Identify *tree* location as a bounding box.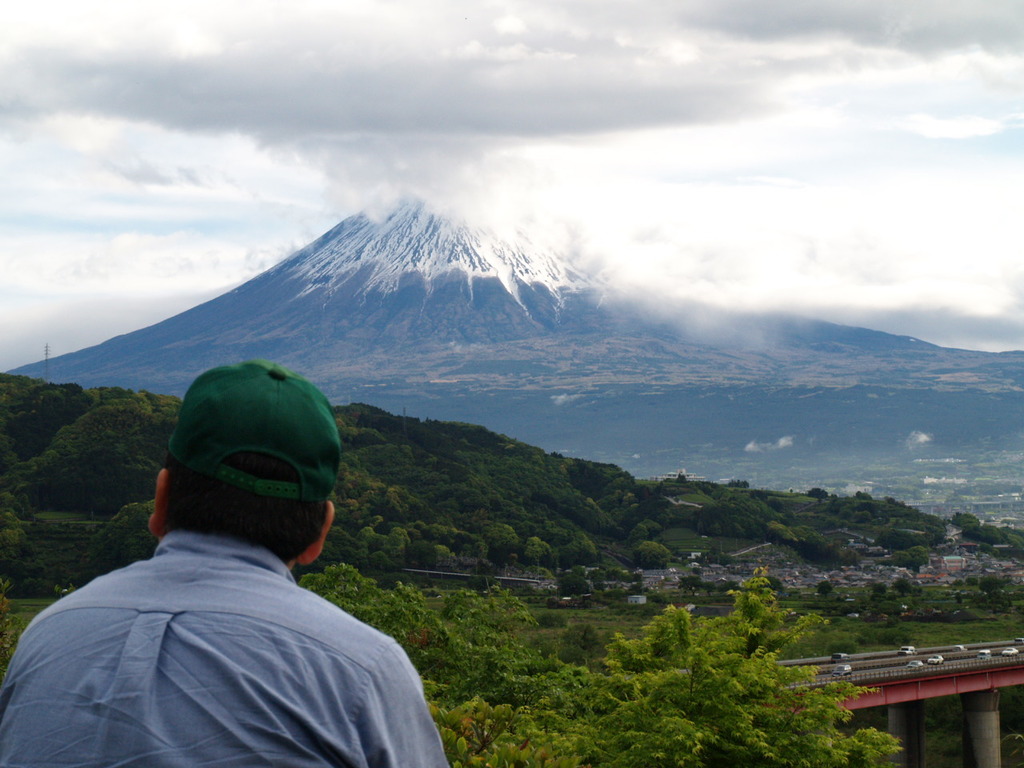
box=[463, 532, 490, 559].
